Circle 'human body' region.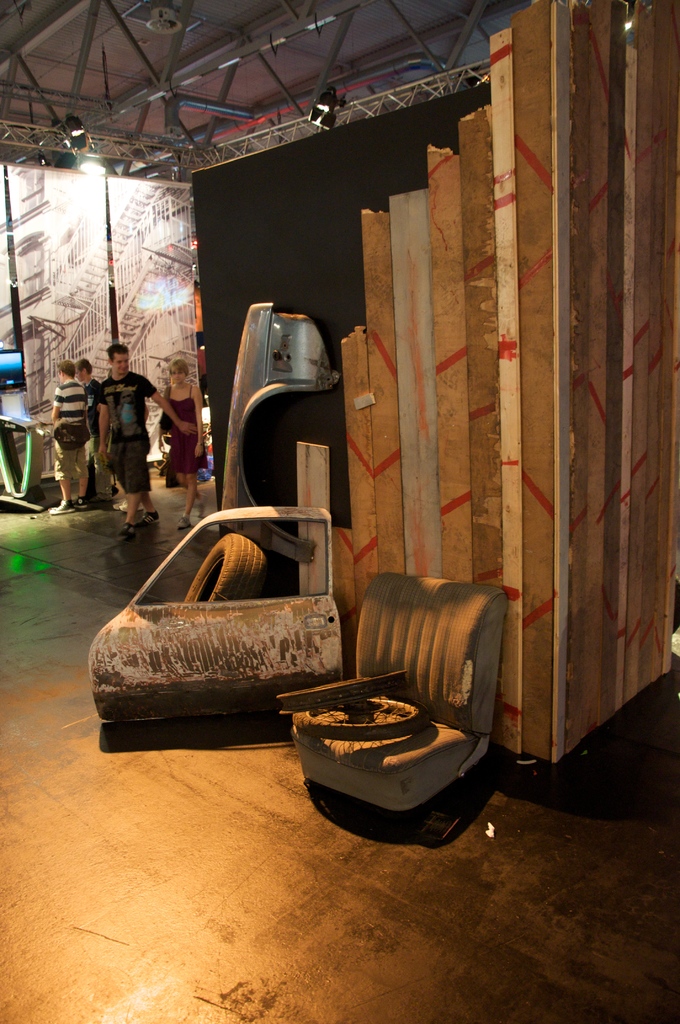
Region: x1=156 y1=356 x2=201 y2=483.
